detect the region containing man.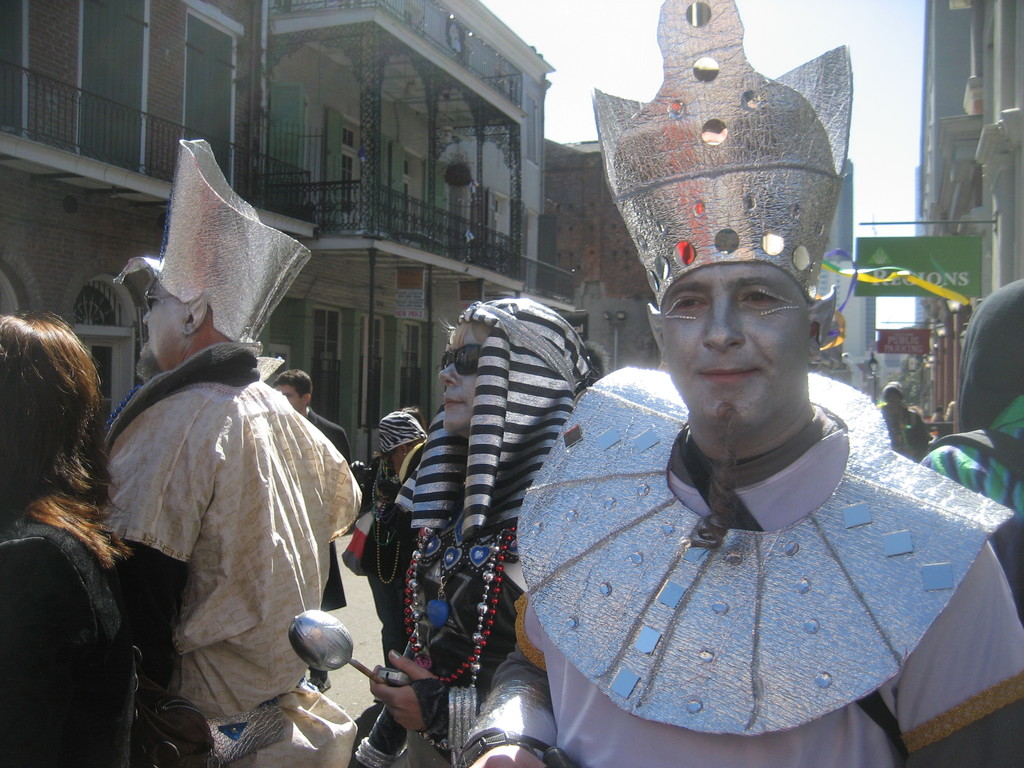
l=267, t=367, r=348, b=695.
